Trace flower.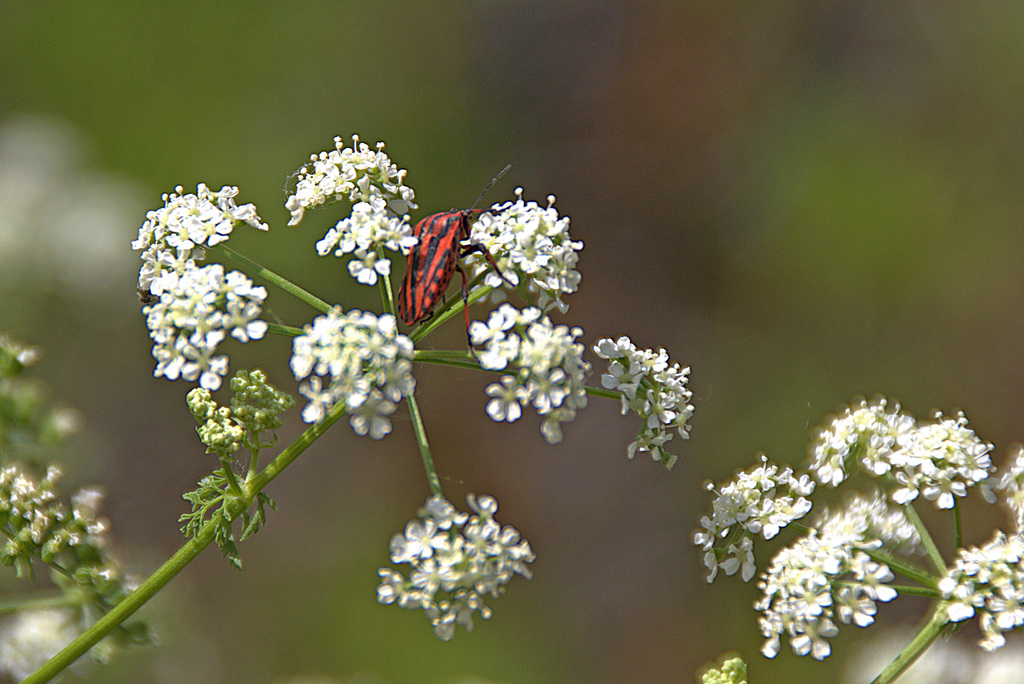
Traced to [x1=813, y1=397, x2=912, y2=490].
